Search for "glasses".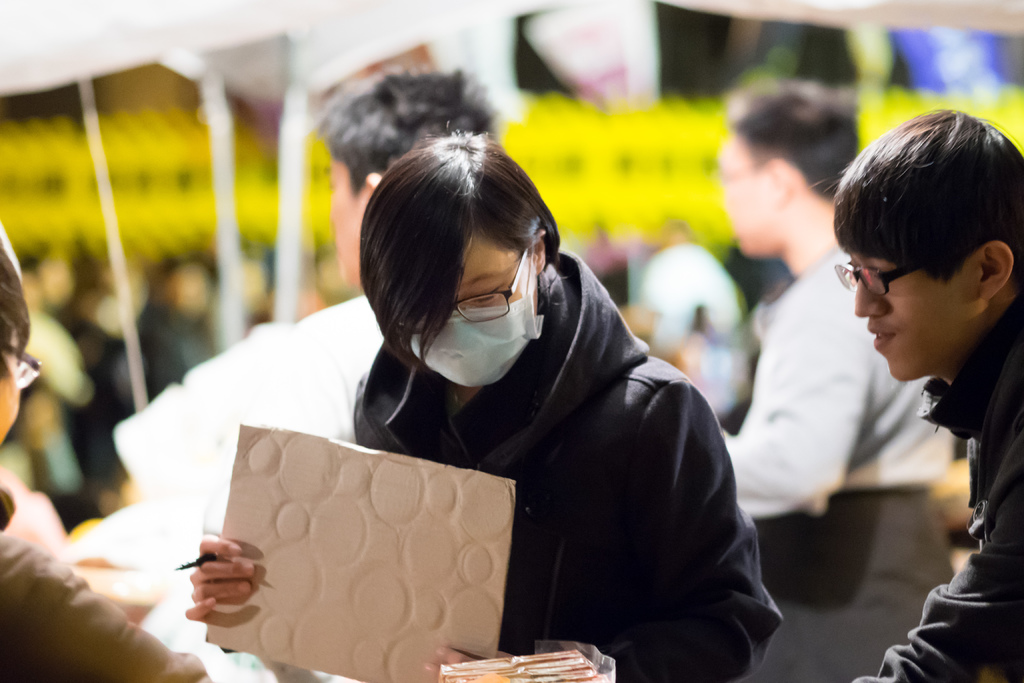
Found at crop(0, 343, 45, 390).
